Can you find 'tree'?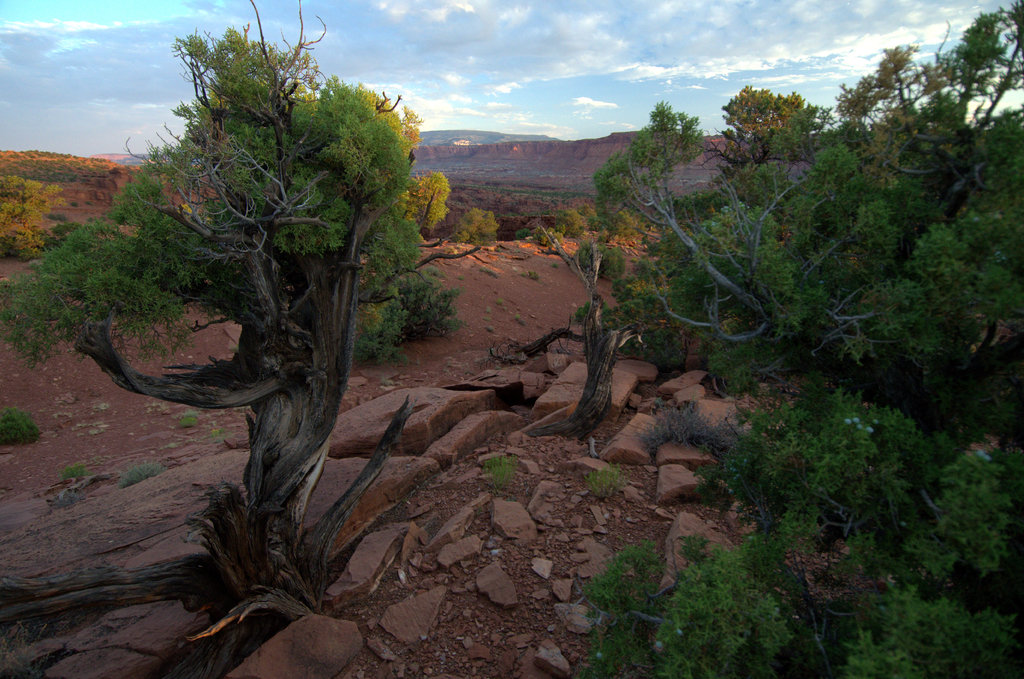
Yes, bounding box: x1=604, y1=210, x2=640, y2=234.
